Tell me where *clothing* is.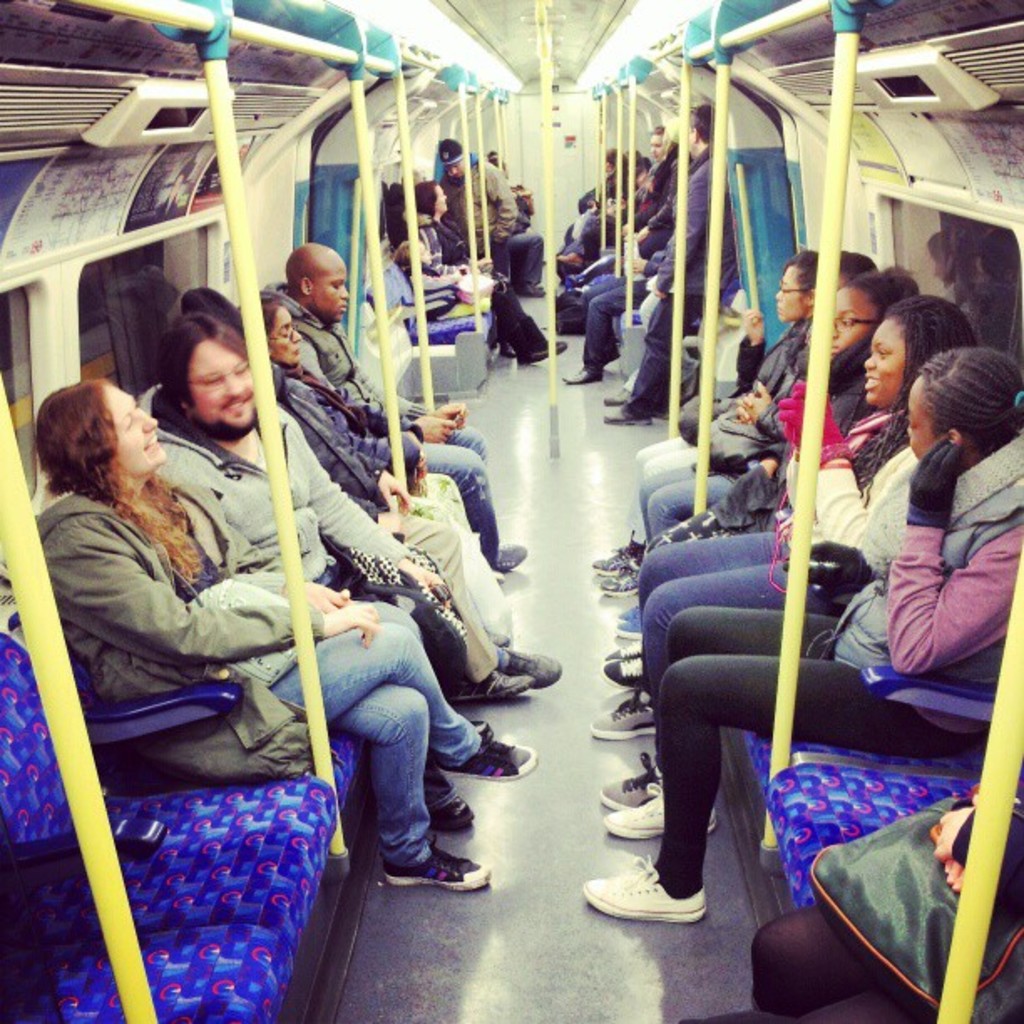
*clothing* is at bbox(656, 425, 1022, 907).
